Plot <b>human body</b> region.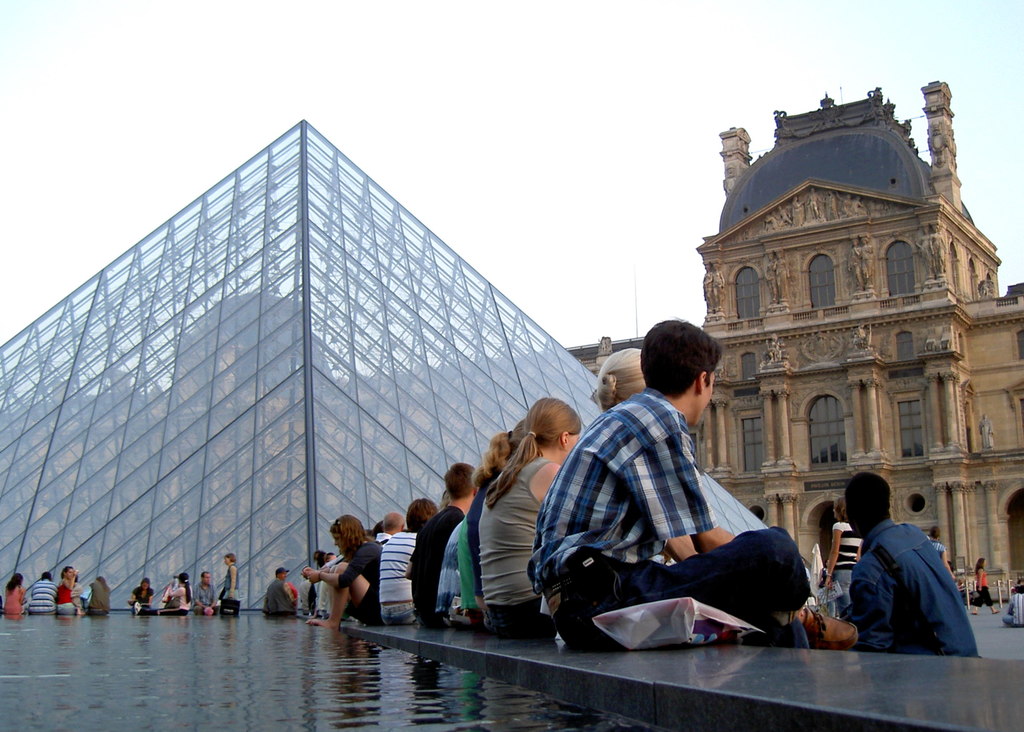
Plotted at select_region(479, 394, 576, 647).
